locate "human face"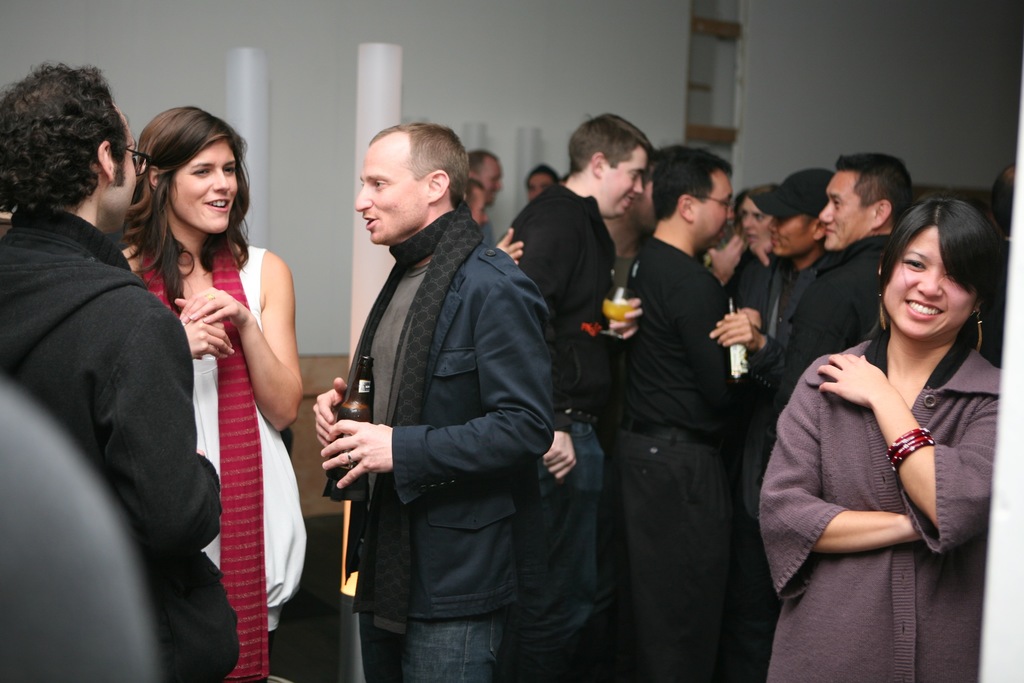
(474, 158, 502, 206)
